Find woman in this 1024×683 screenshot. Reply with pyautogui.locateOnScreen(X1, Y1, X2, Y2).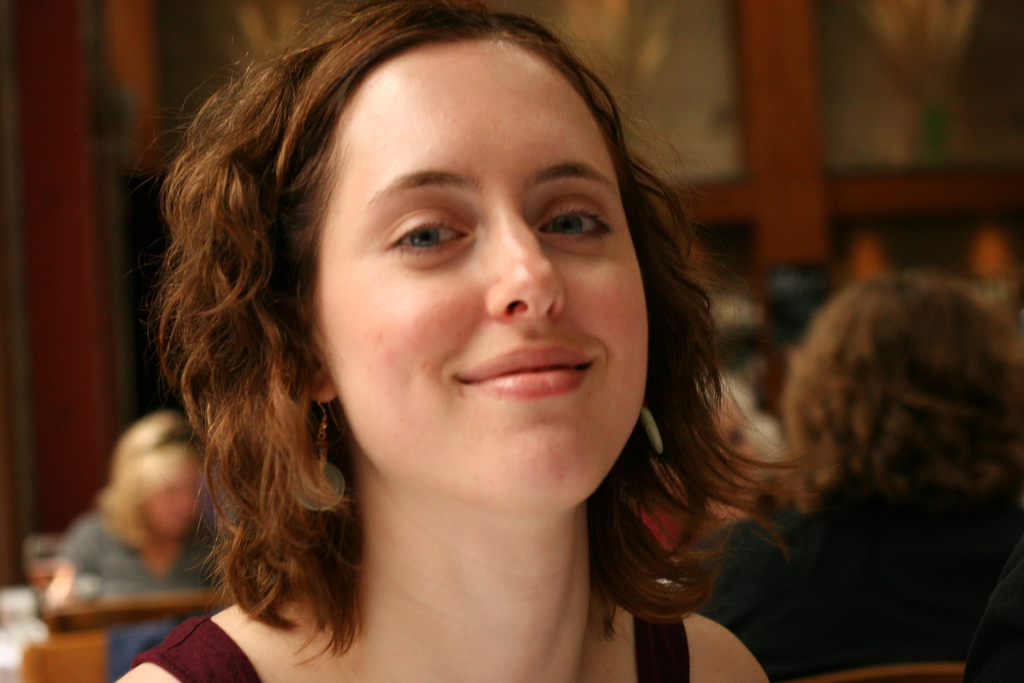
pyautogui.locateOnScreen(689, 272, 1023, 680).
